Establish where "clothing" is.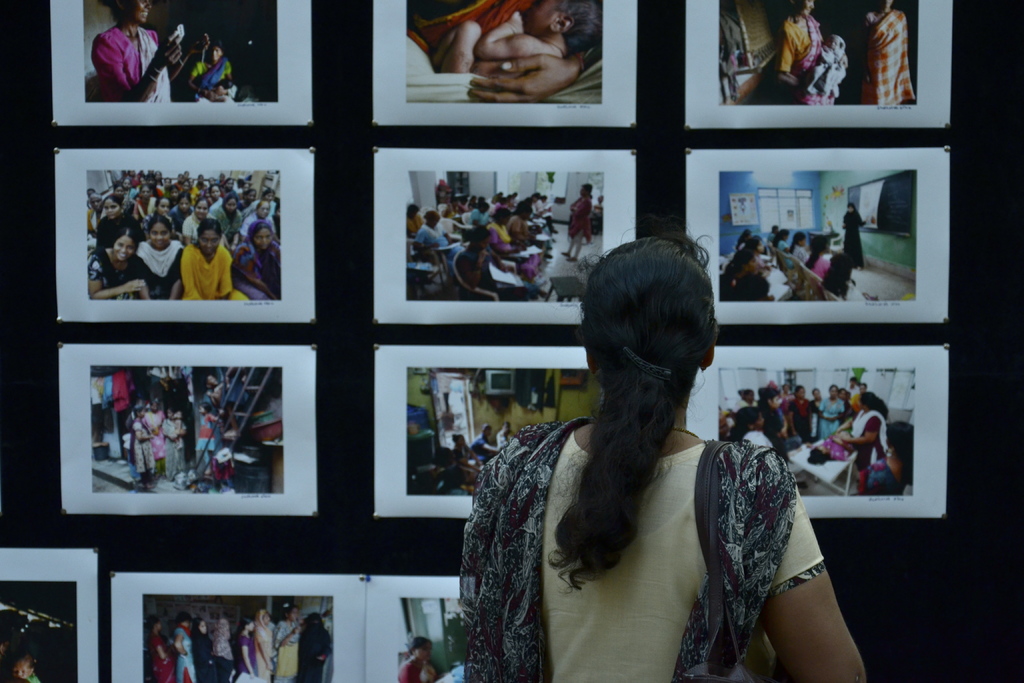
Established at bbox=[504, 222, 532, 250].
